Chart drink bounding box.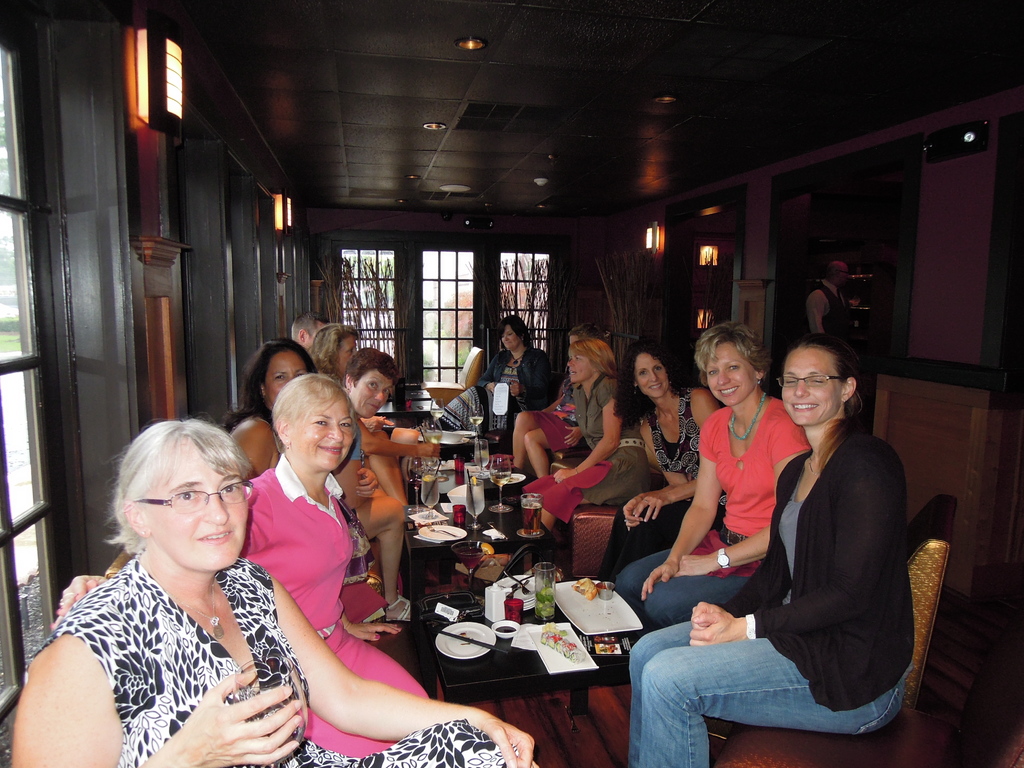
Charted: 492 474 511 487.
